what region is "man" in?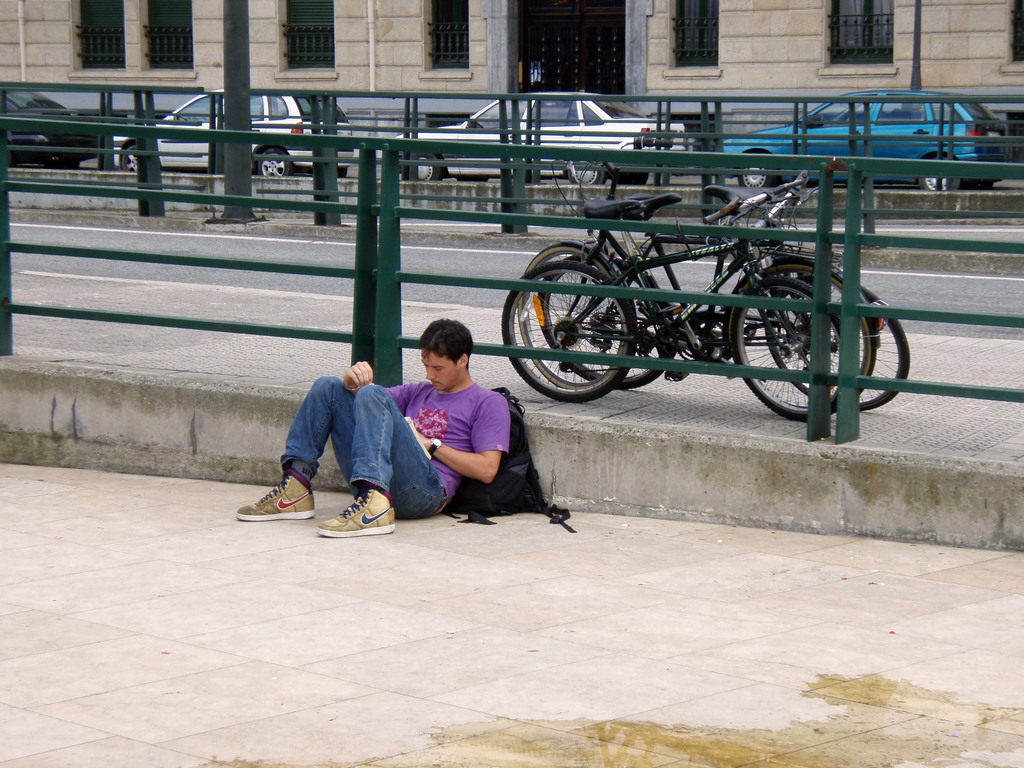
locate(234, 313, 512, 534).
